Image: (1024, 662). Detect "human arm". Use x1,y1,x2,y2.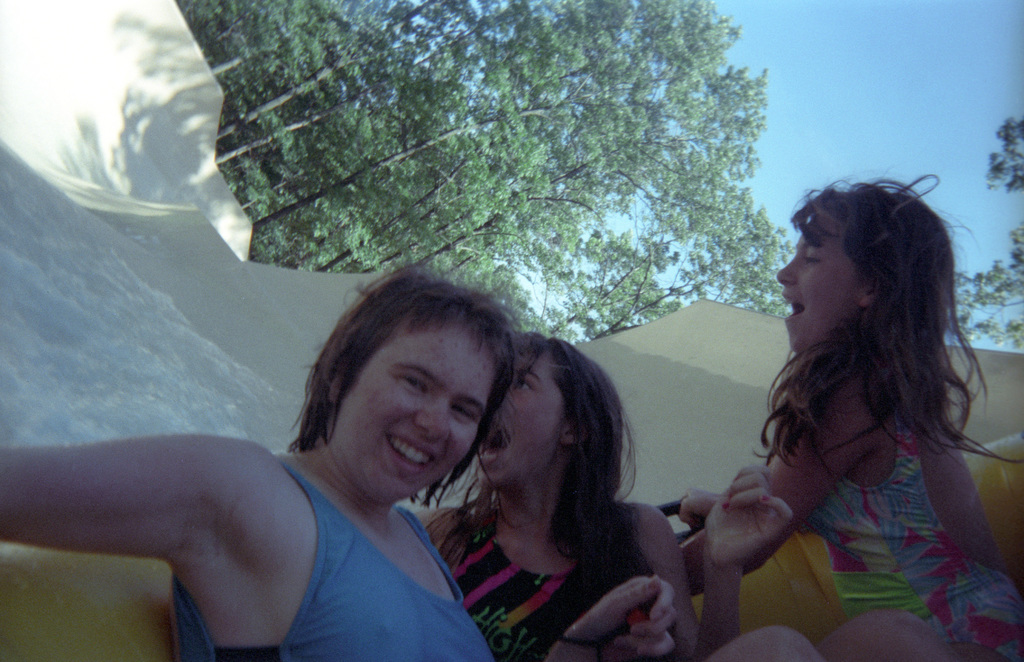
544,570,676,661.
